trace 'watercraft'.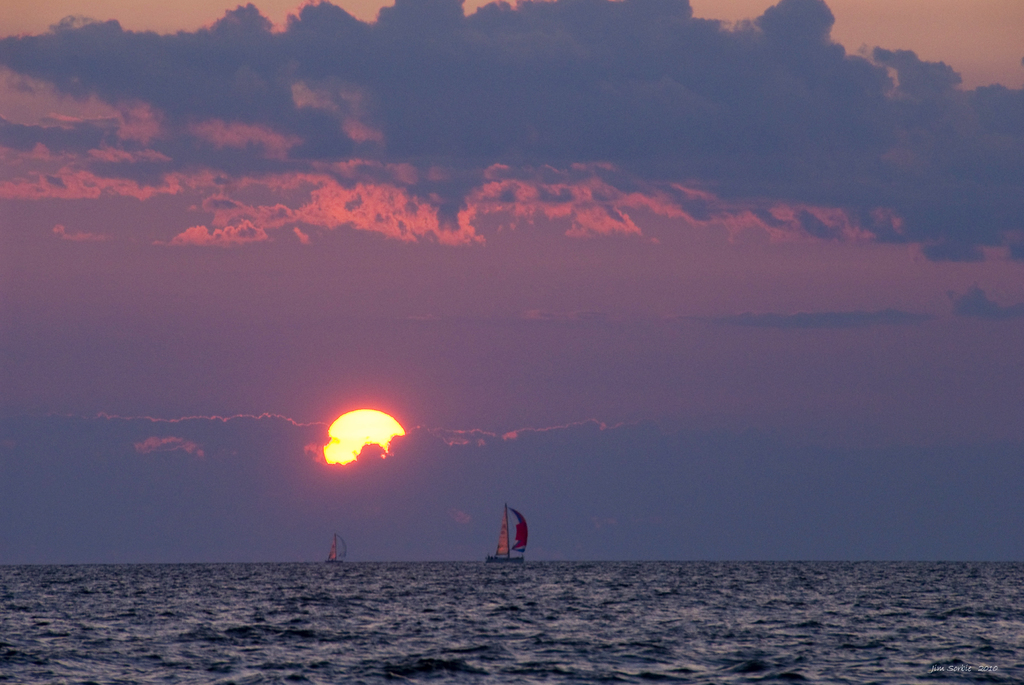
Traced to 324 535 351 561.
